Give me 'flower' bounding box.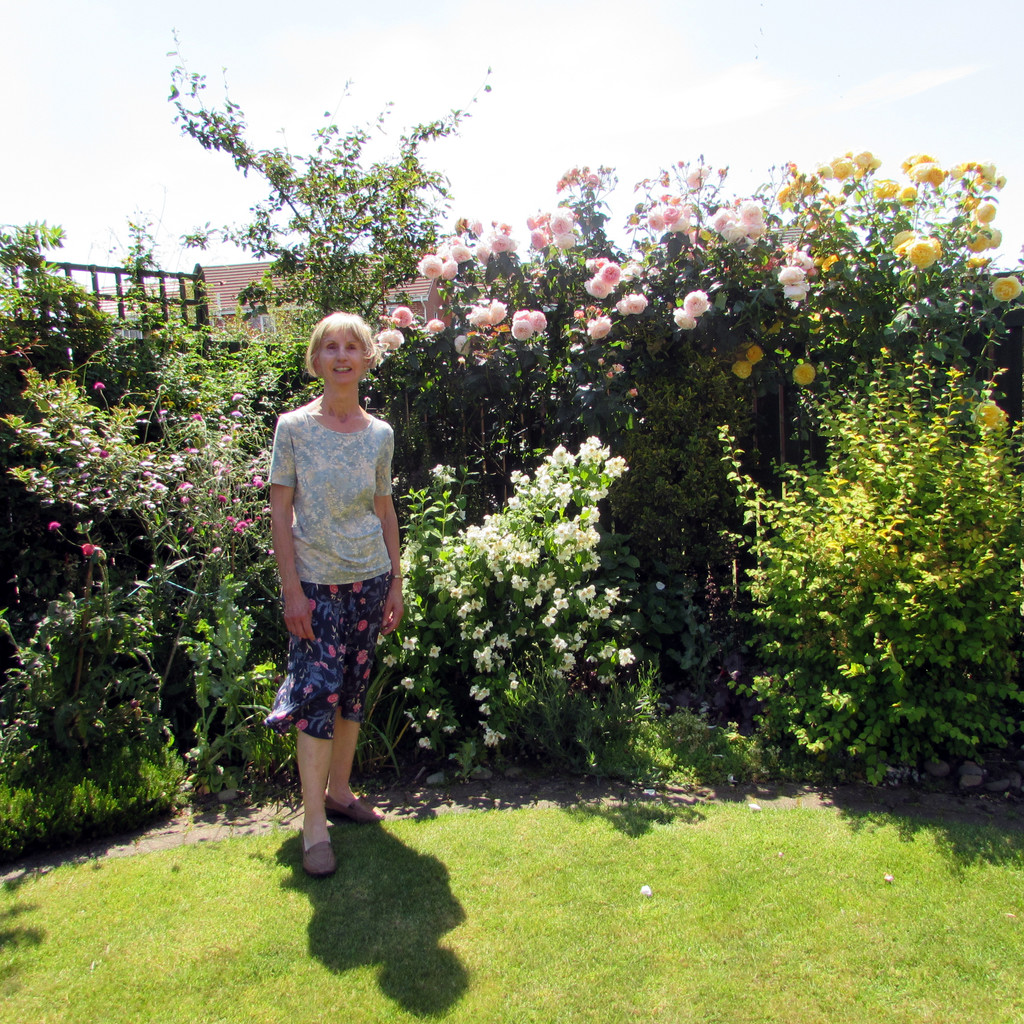
pyautogui.locateOnScreen(731, 348, 762, 367).
